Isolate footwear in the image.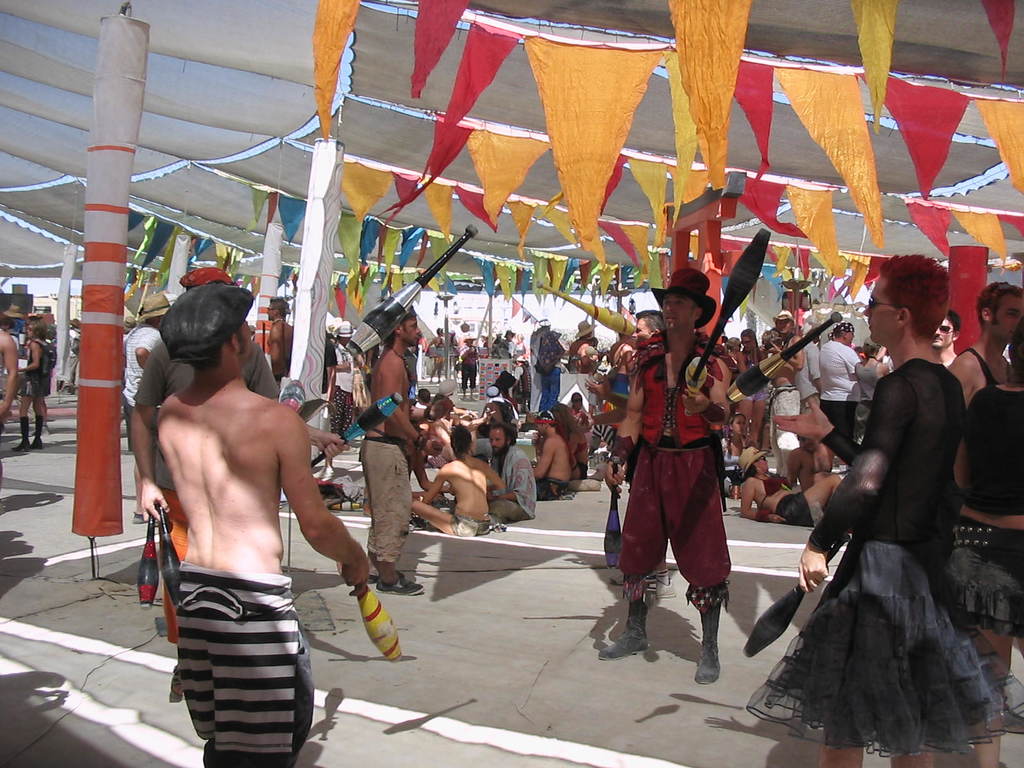
Isolated region: (692,597,721,684).
